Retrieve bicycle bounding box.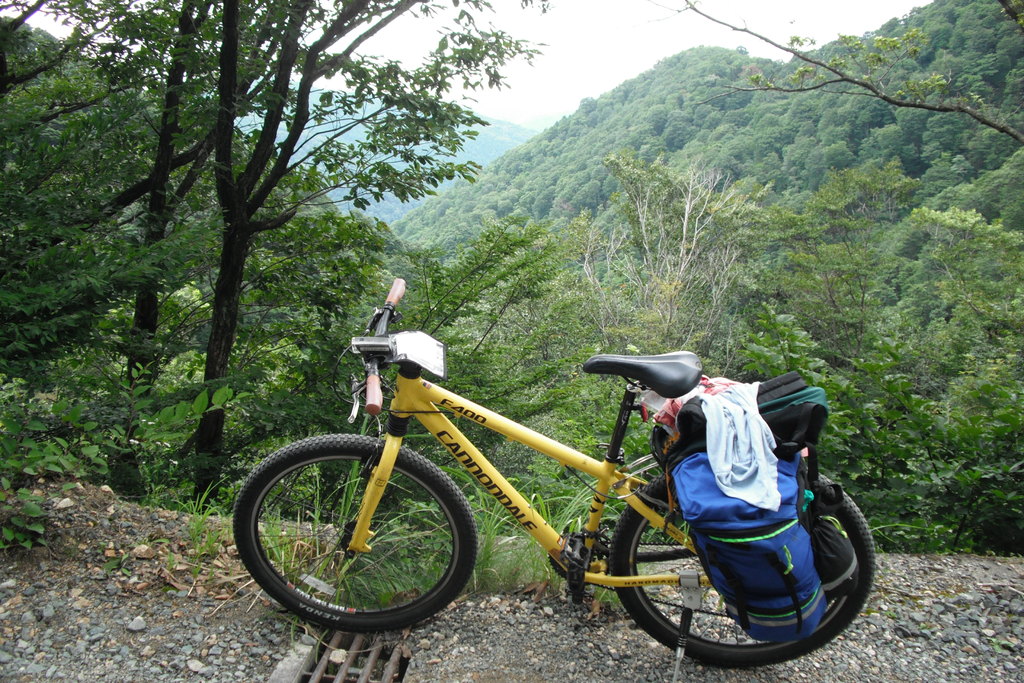
Bounding box: l=244, t=308, r=818, b=646.
